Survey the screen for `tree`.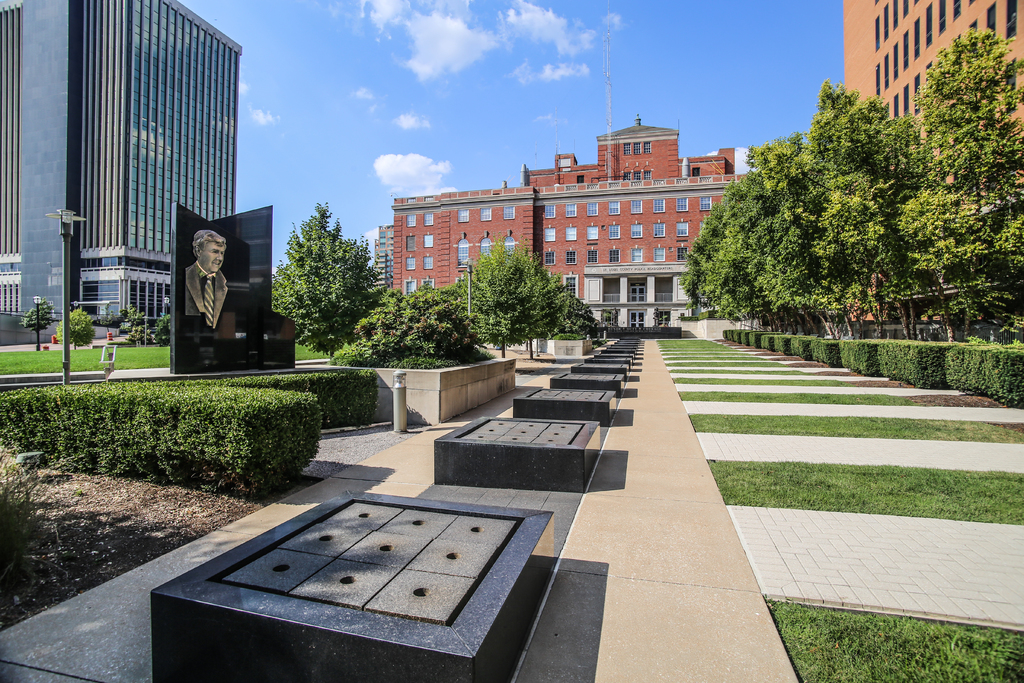
Survey found: 19, 295, 61, 353.
